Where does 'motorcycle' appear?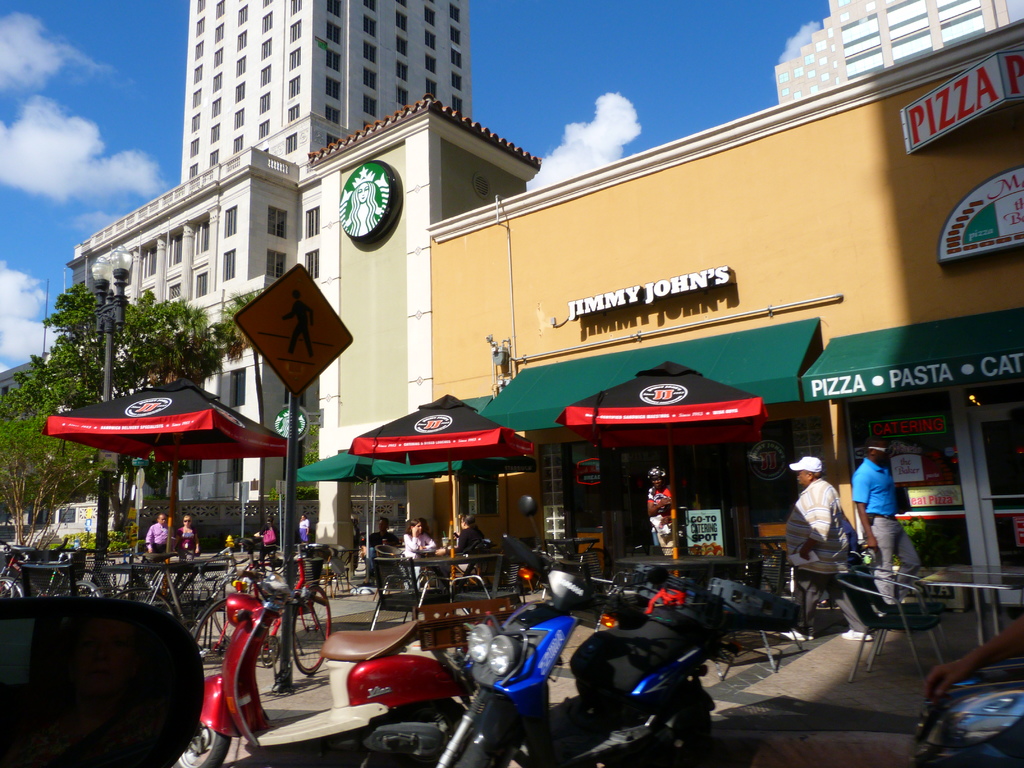
Appears at x1=179, y1=584, x2=472, y2=767.
